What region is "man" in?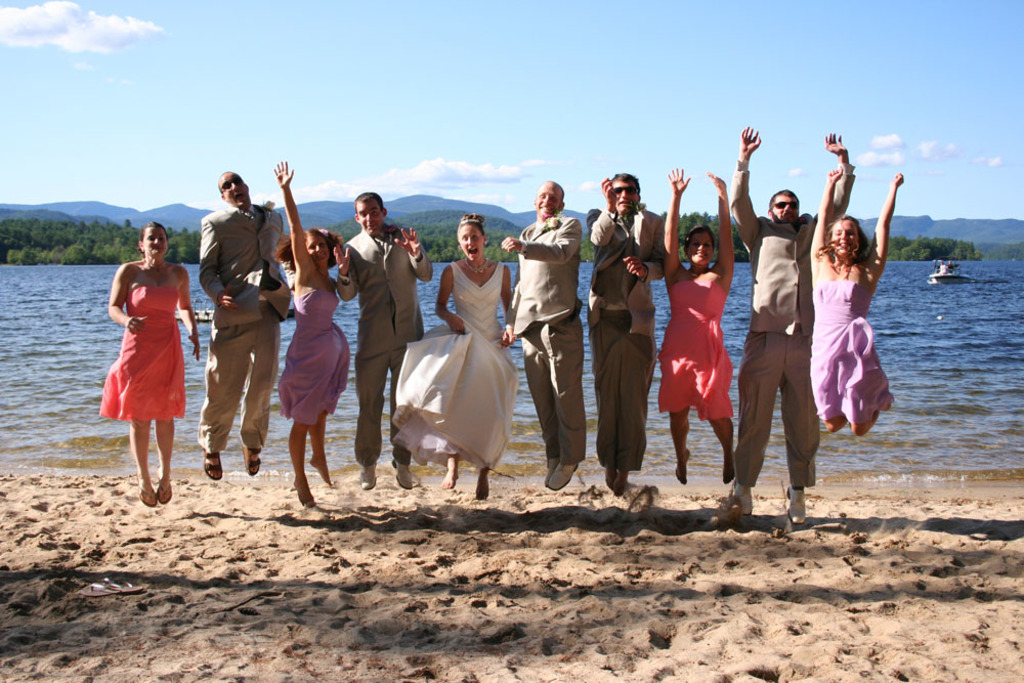
locate(197, 169, 293, 479).
